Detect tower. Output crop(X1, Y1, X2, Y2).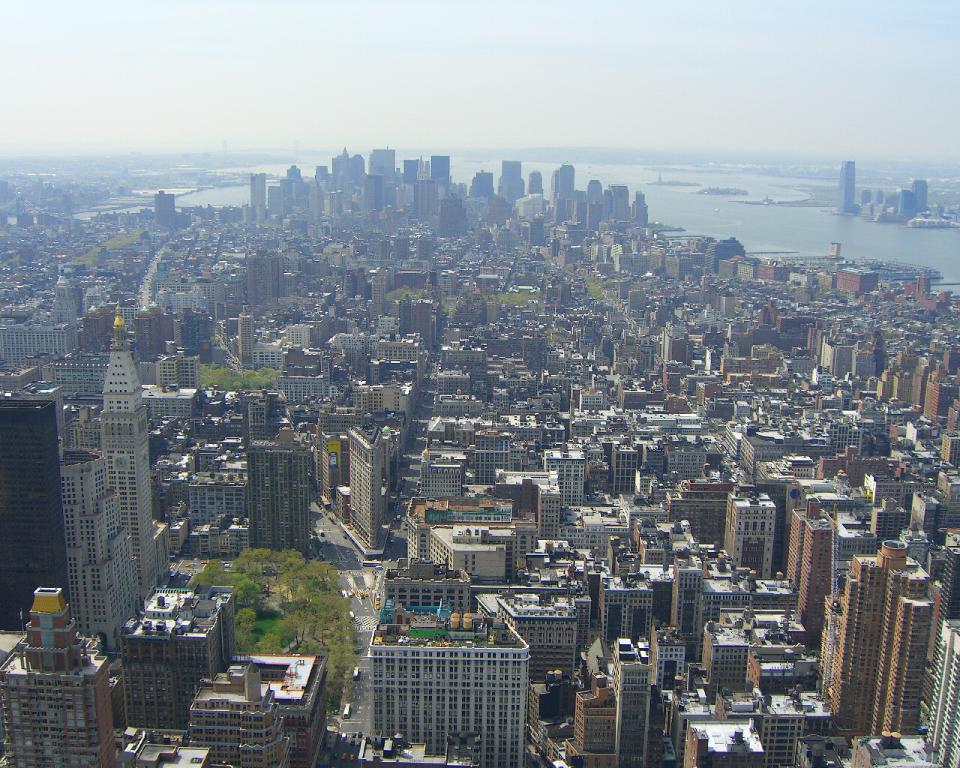
crop(344, 420, 392, 561).
